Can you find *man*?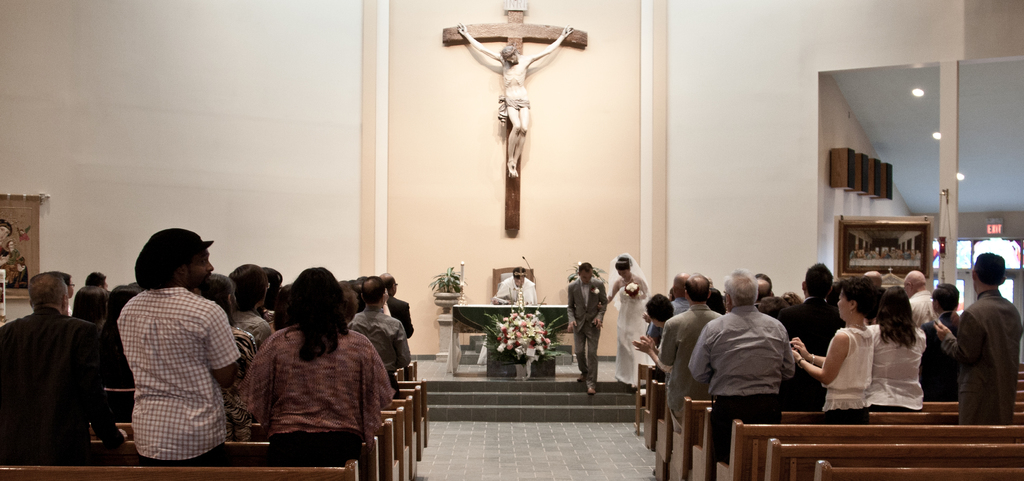
Yes, bounding box: region(755, 279, 780, 308).
